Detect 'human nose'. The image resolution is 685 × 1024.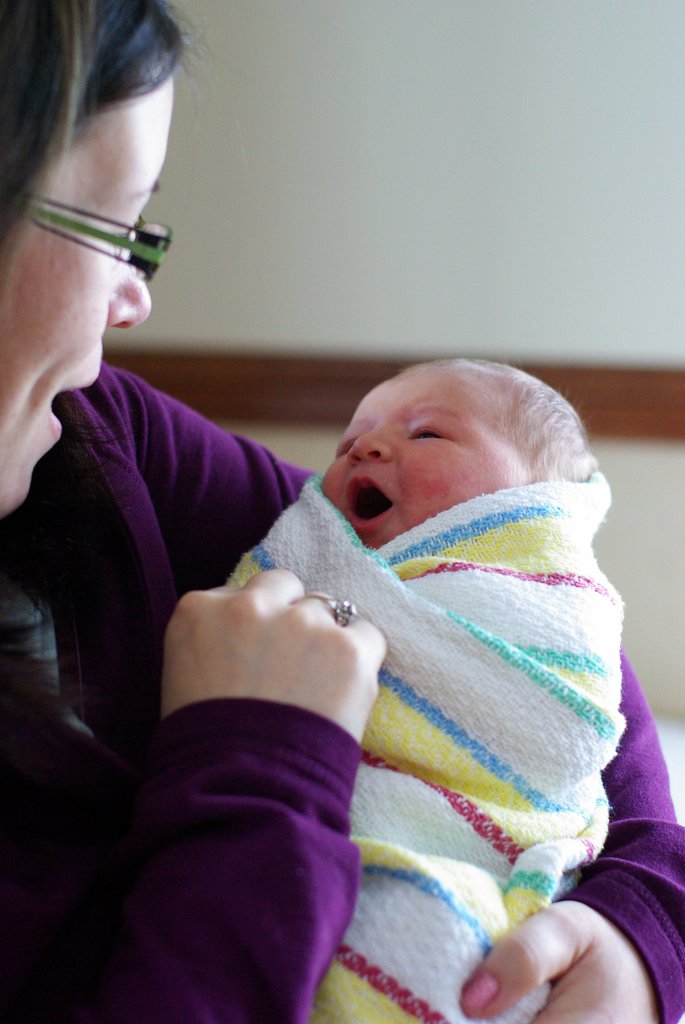
select_region(348, 417, 391, 461).
